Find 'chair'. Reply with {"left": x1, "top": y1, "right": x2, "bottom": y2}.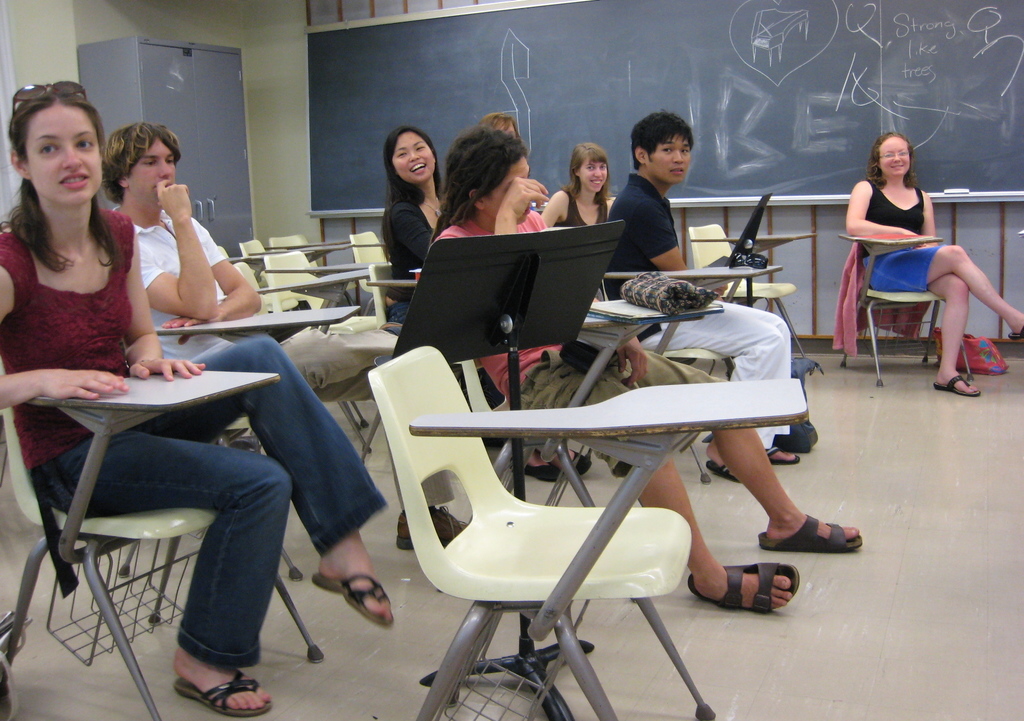
{"left": 133, "top": 309, "right": 440, "bottom": 667}.
